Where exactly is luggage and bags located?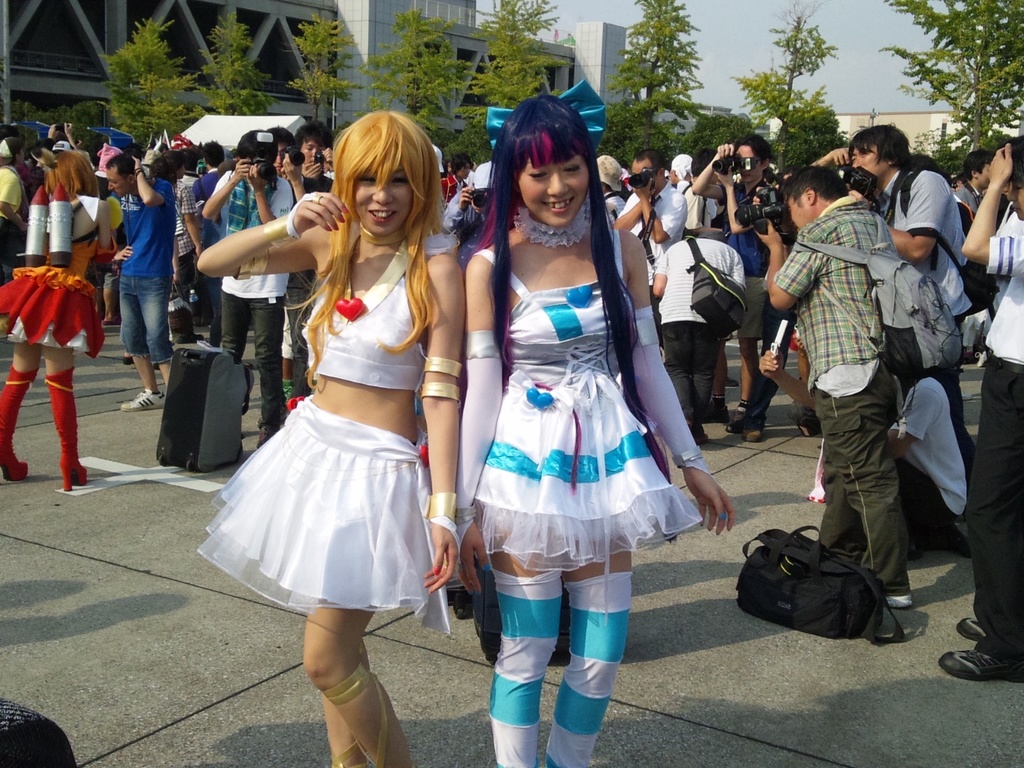
Its bounding box is {"x1": 896, "y1": 163, "x2": 995, "y2": 316}.
